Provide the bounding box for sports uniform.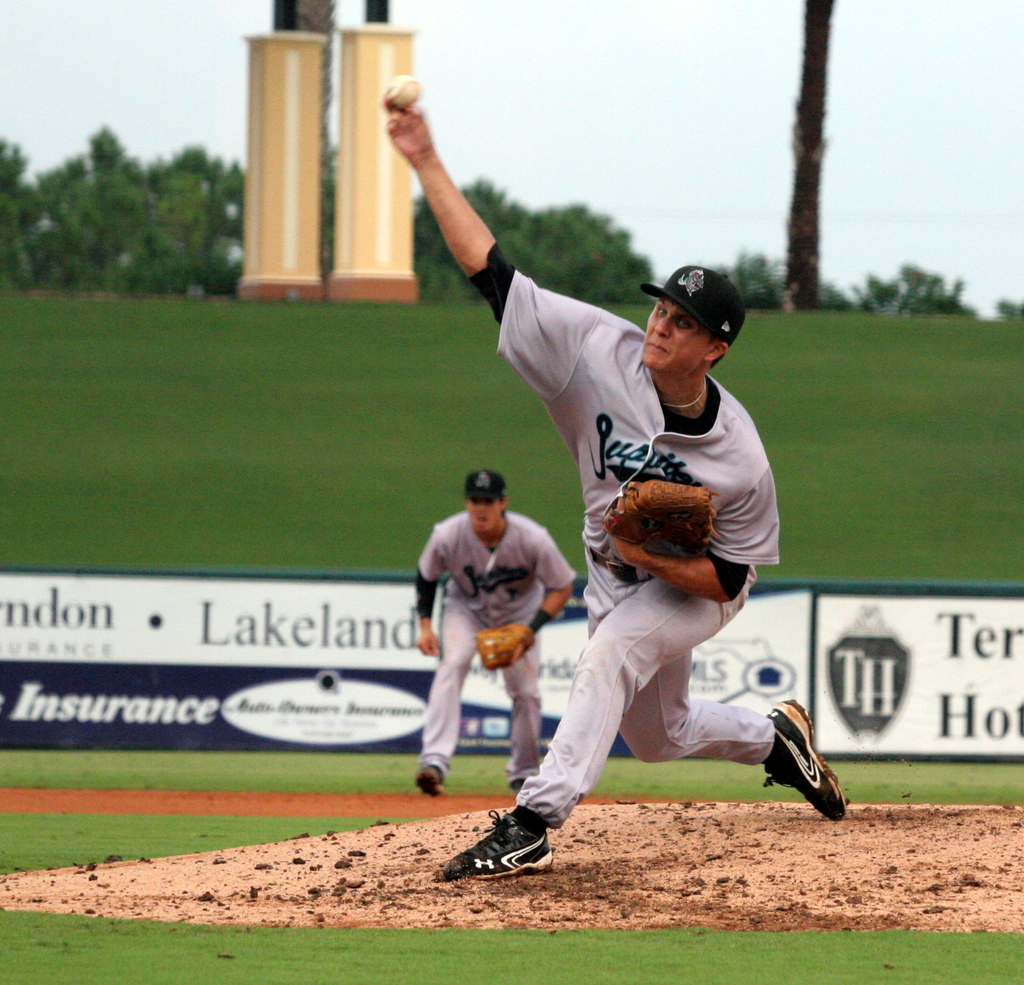
<bbox>412, 511, 580, 777</bbox>.
